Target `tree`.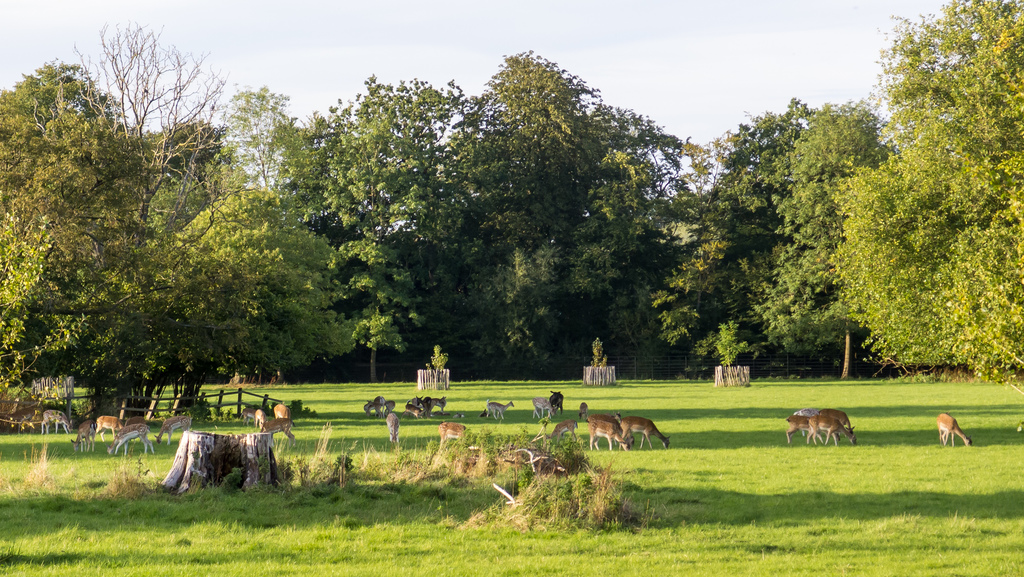
Target region: (x1=296, y1=67, x2=488, y2=380).
